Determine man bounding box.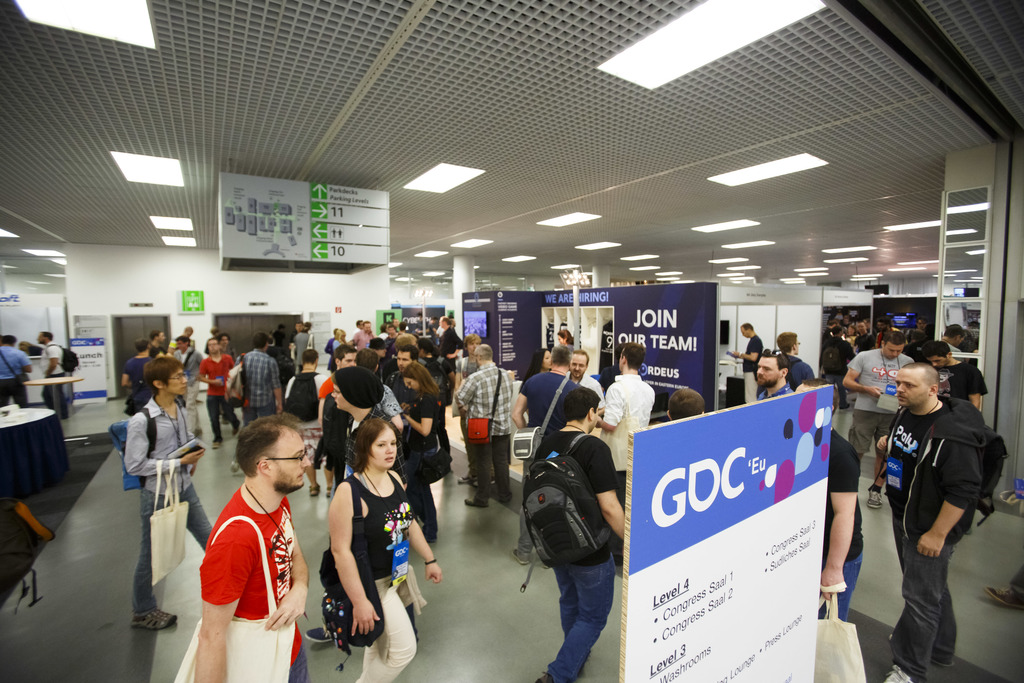
Determined: Rect(840, 330, 916, 517).
